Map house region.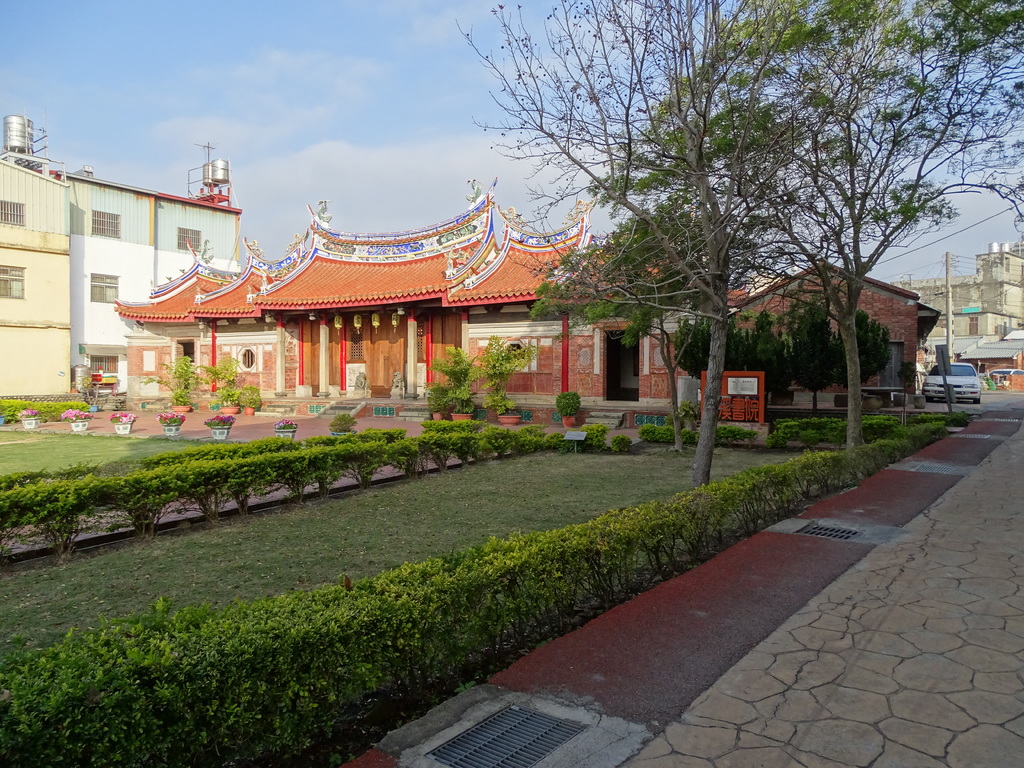
Mapped to region(113, 186, 751, 419).
